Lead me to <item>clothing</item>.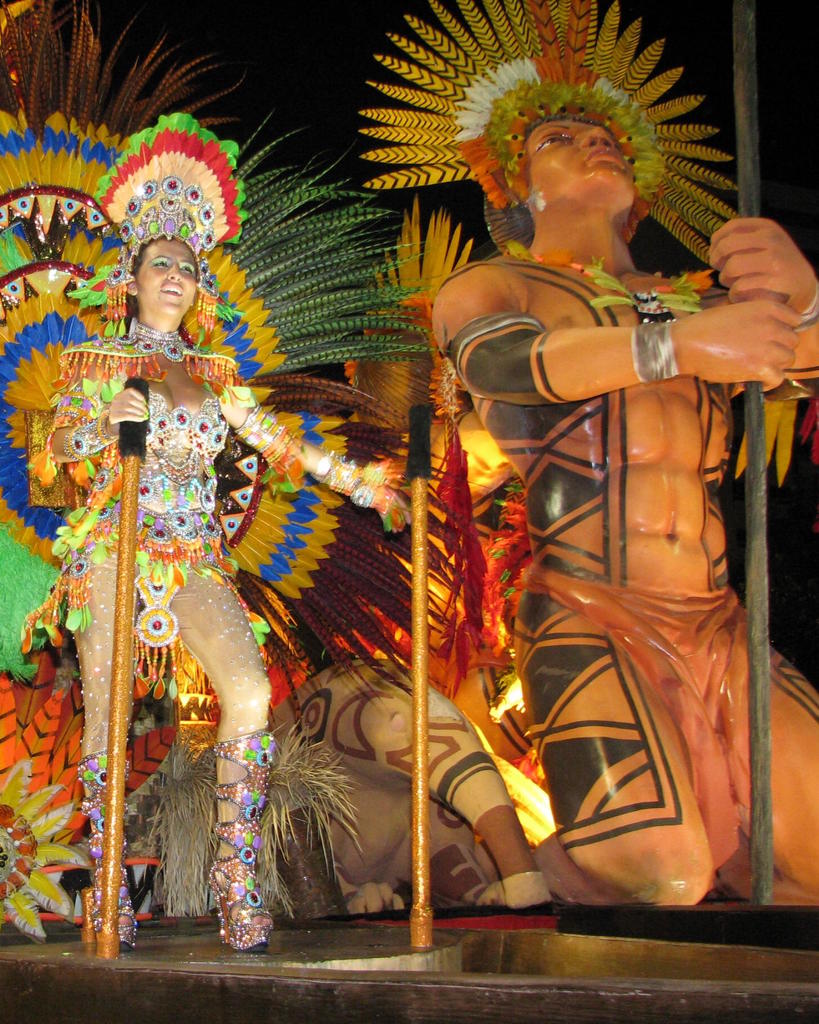
Lead to crop(41, 332, 321, 888).
